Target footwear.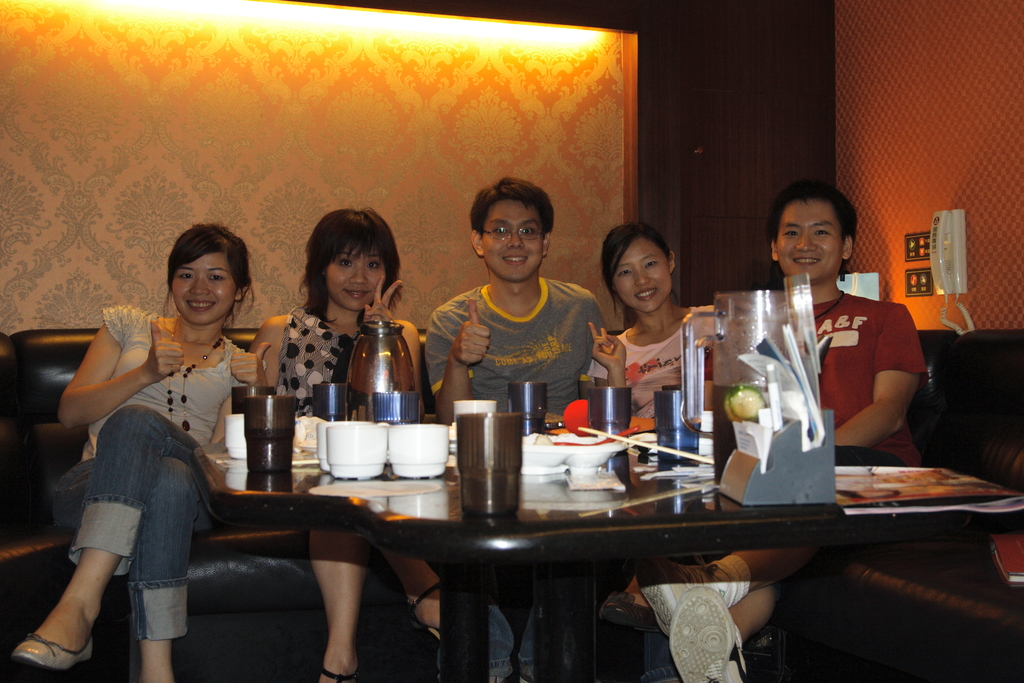
Target region: locate(5, 633, 95, 670).
